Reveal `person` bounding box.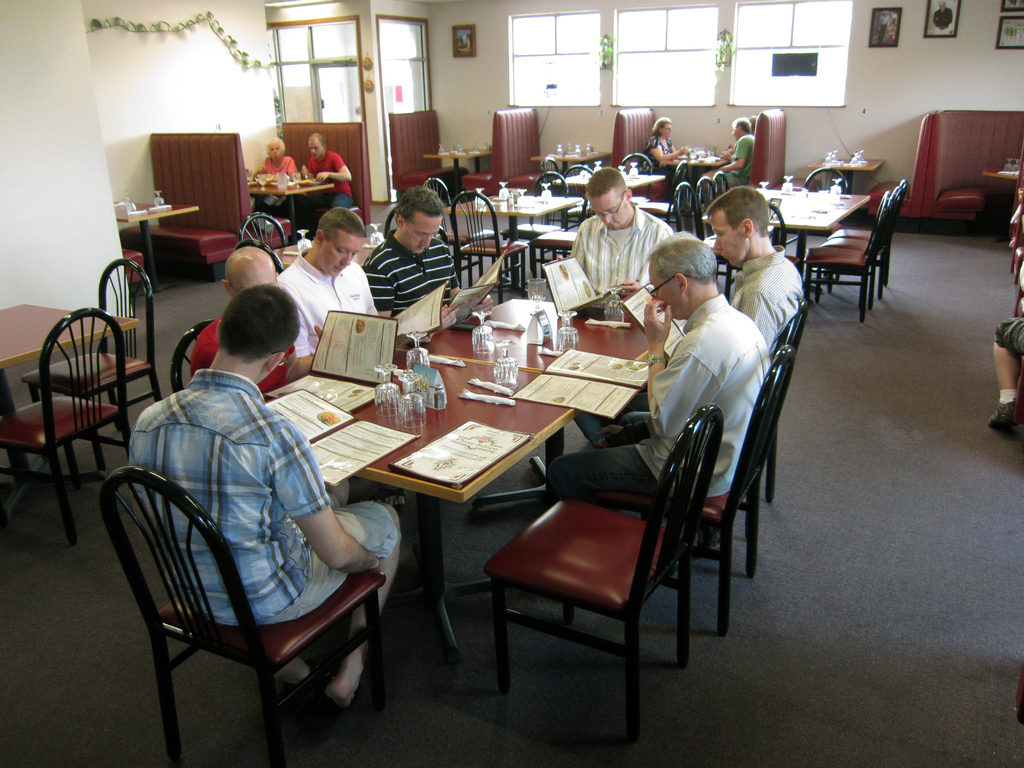
Revealed: Rect(616, 184, 805, 426).
